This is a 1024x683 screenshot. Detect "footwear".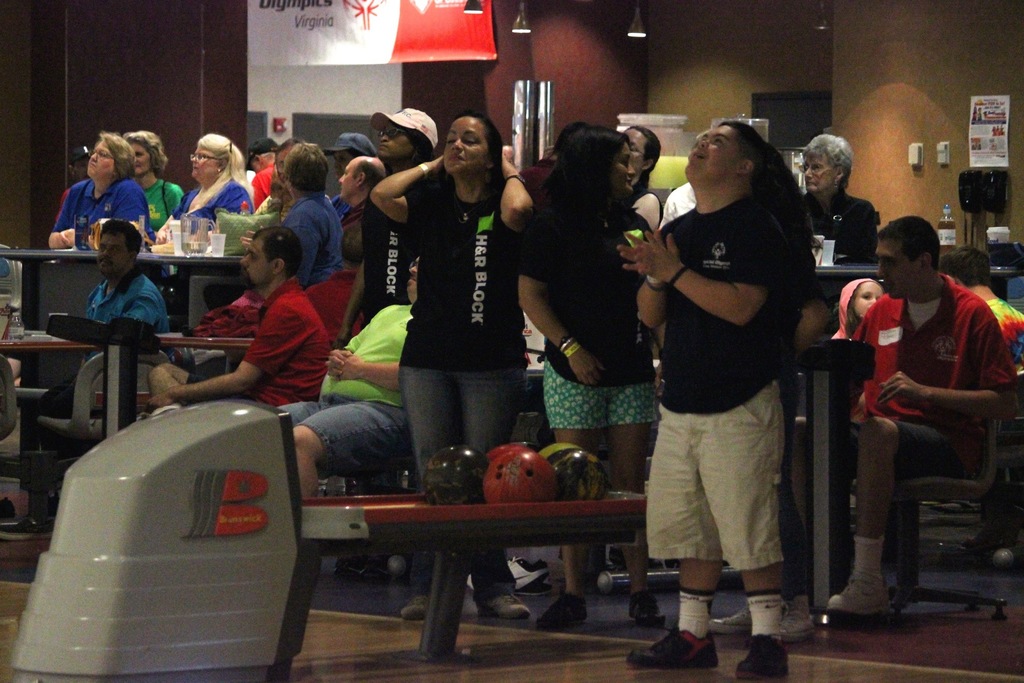
bbox=[829, 573, 892, 614].
